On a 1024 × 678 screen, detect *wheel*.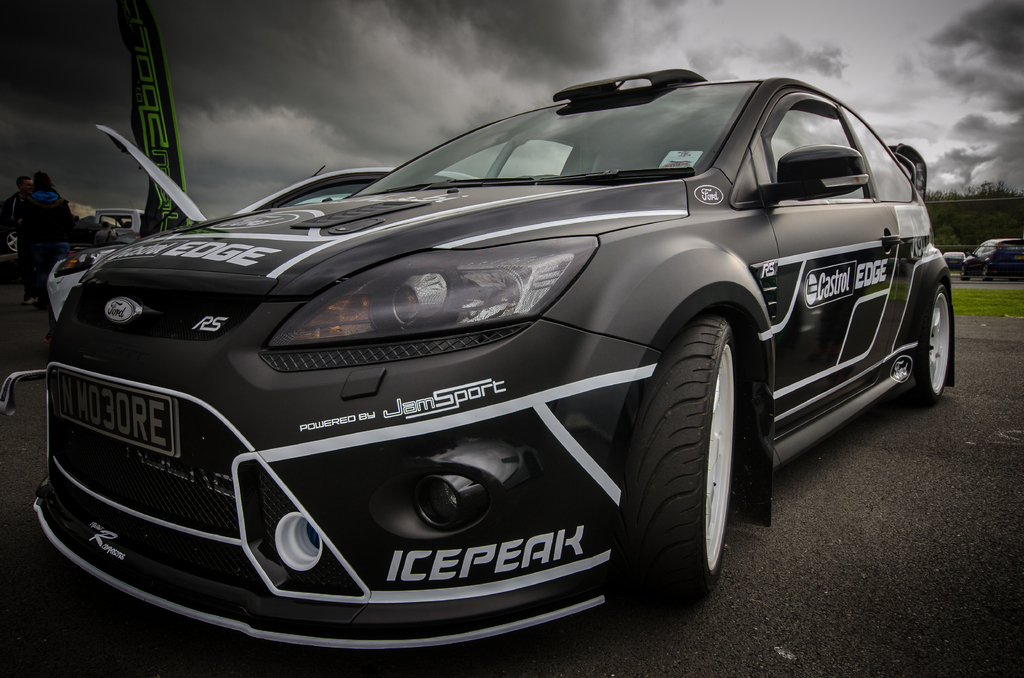
pyautogui.locateOnScreen(916, 282, 951, 408).
